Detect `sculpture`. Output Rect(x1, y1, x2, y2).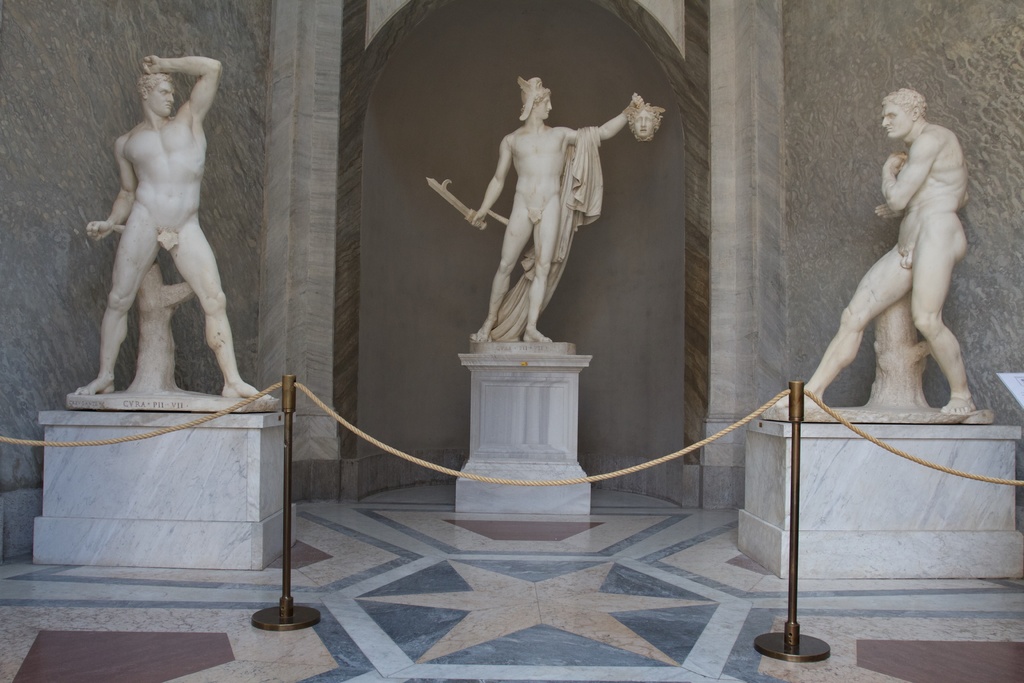
Rect(754, 85, 1005, 427).
